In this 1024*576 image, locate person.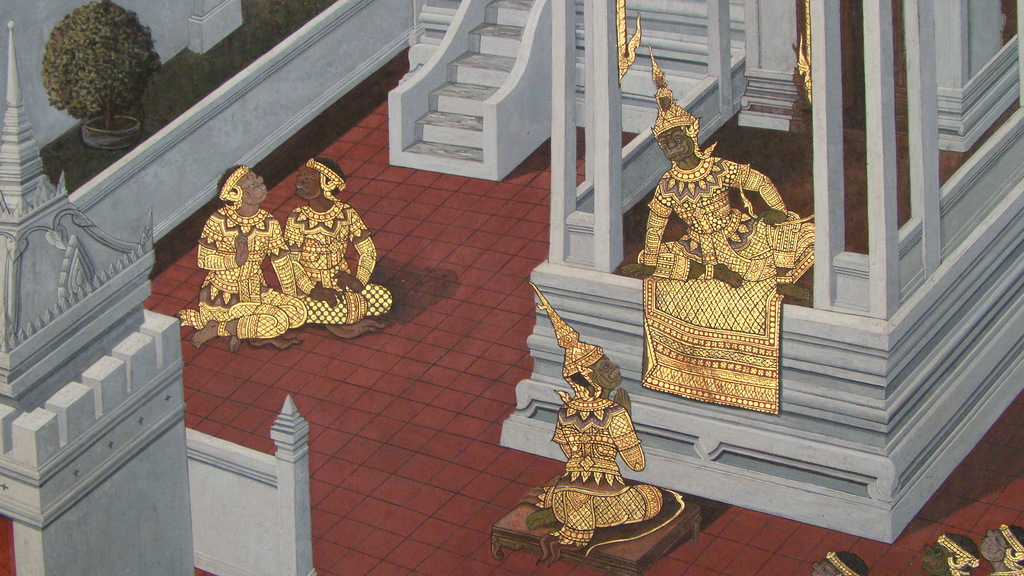
Bounding box: (524,338,672,561).
